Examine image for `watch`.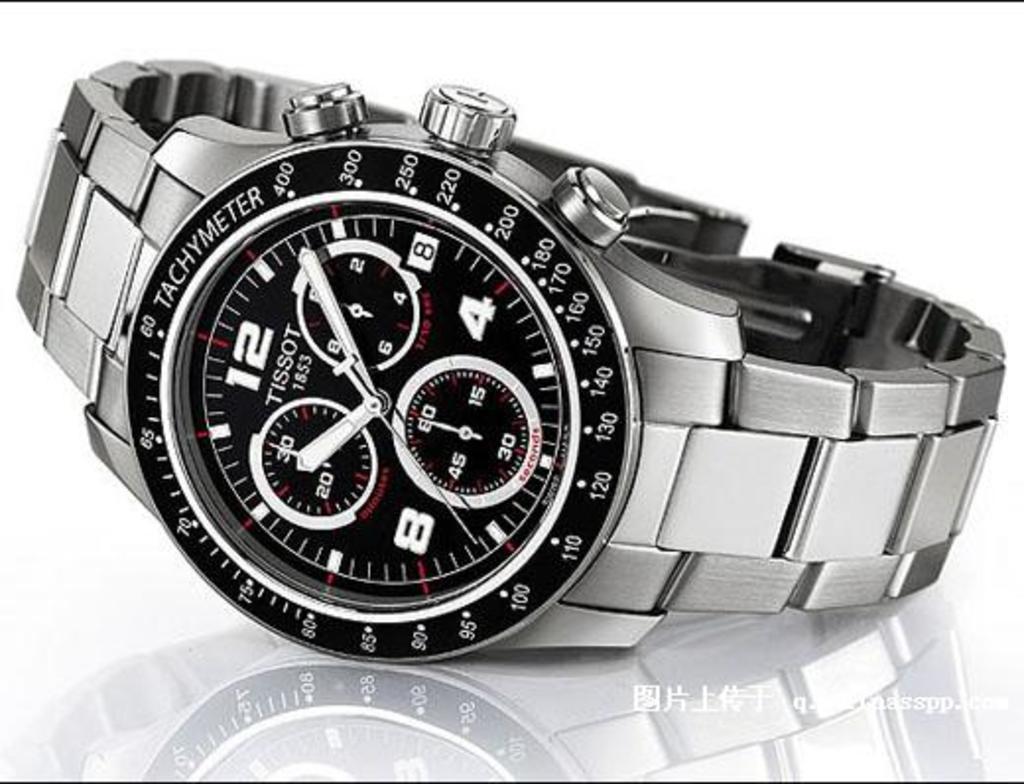
Examination result: bbox=(8, 51, 1008, 668).
